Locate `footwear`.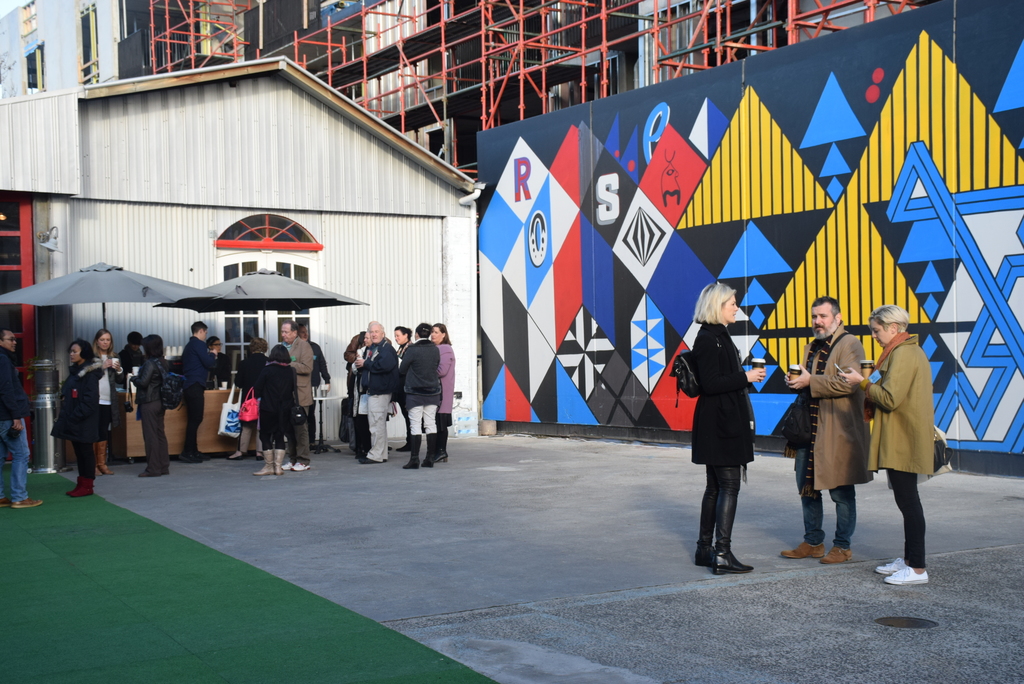
Bounding box: 182, 450, 209, 465.
